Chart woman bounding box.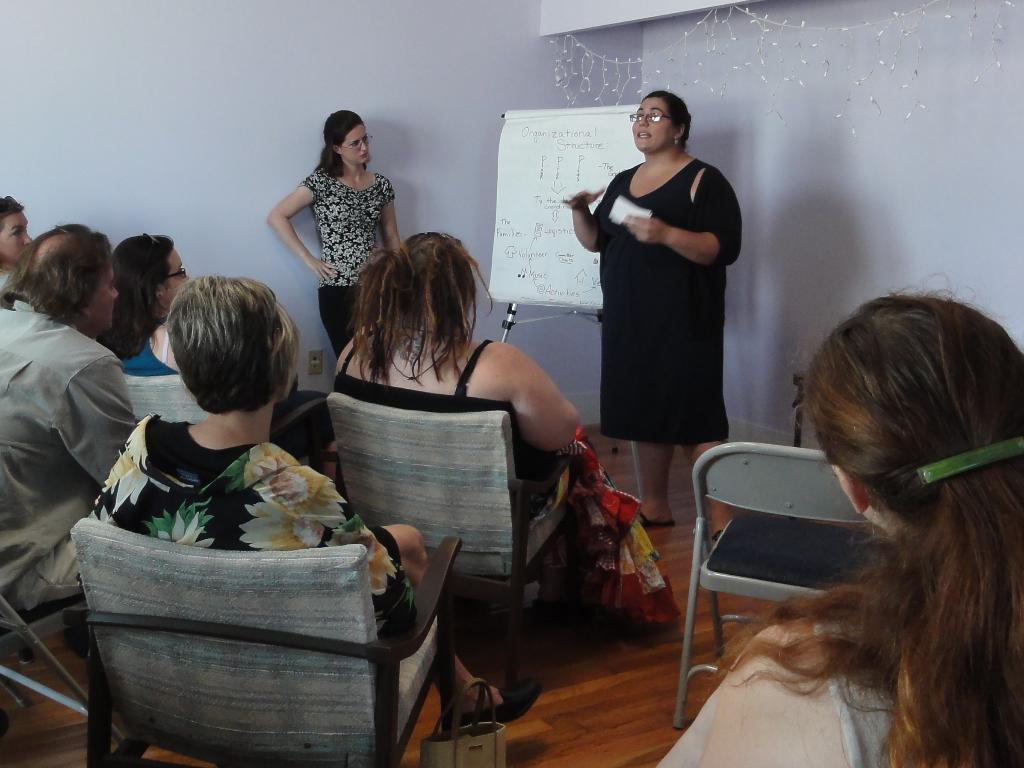
Charted: 109,234,189,378.
